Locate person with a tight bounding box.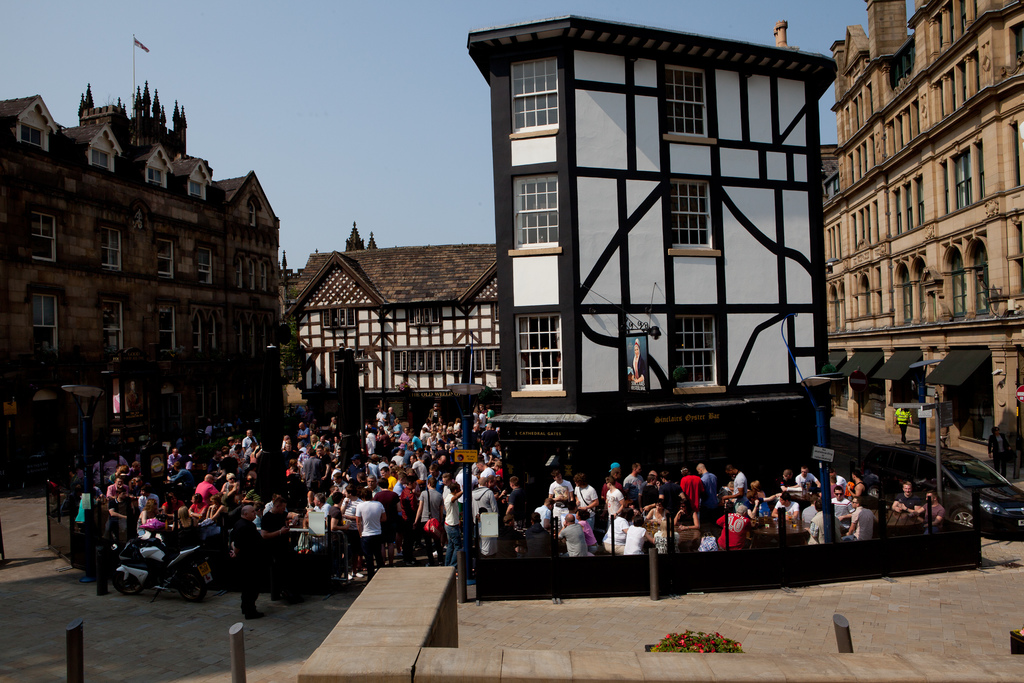
[left=892, top=404, right=913, bottom=443].
